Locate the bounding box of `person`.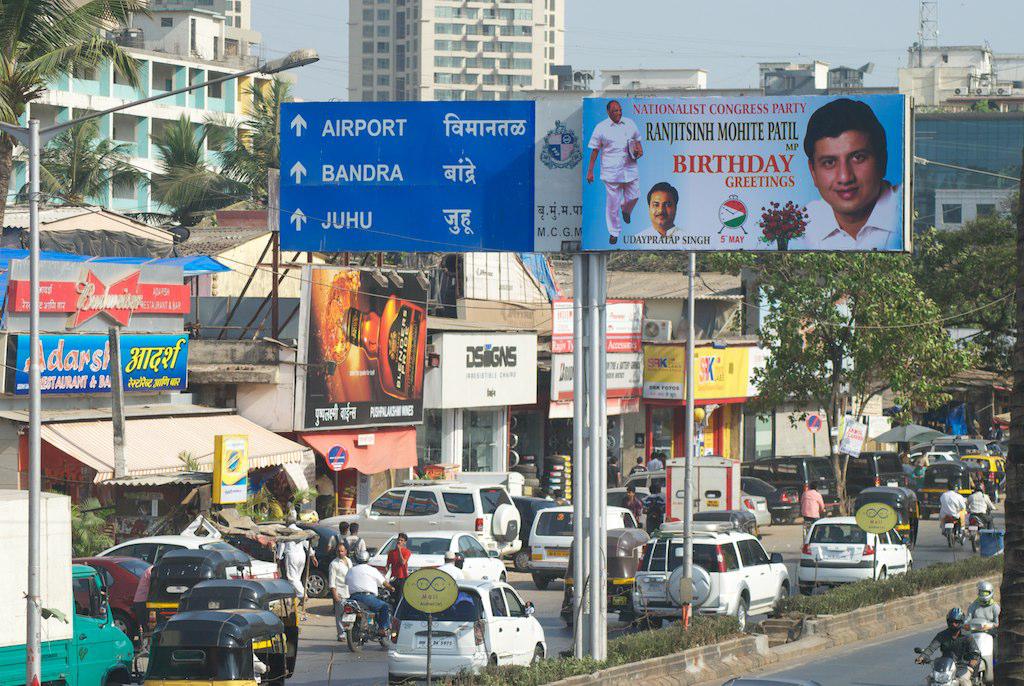
Bounding box: [586,94,644,245].
